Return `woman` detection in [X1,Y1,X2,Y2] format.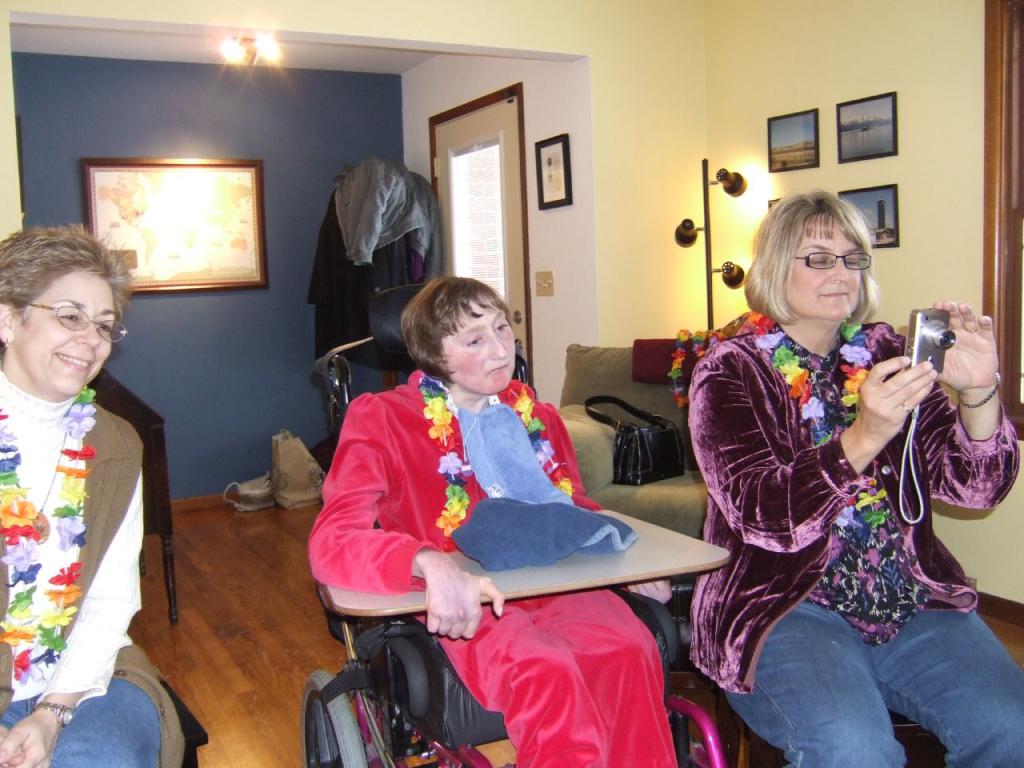
[11,221,166,766].
